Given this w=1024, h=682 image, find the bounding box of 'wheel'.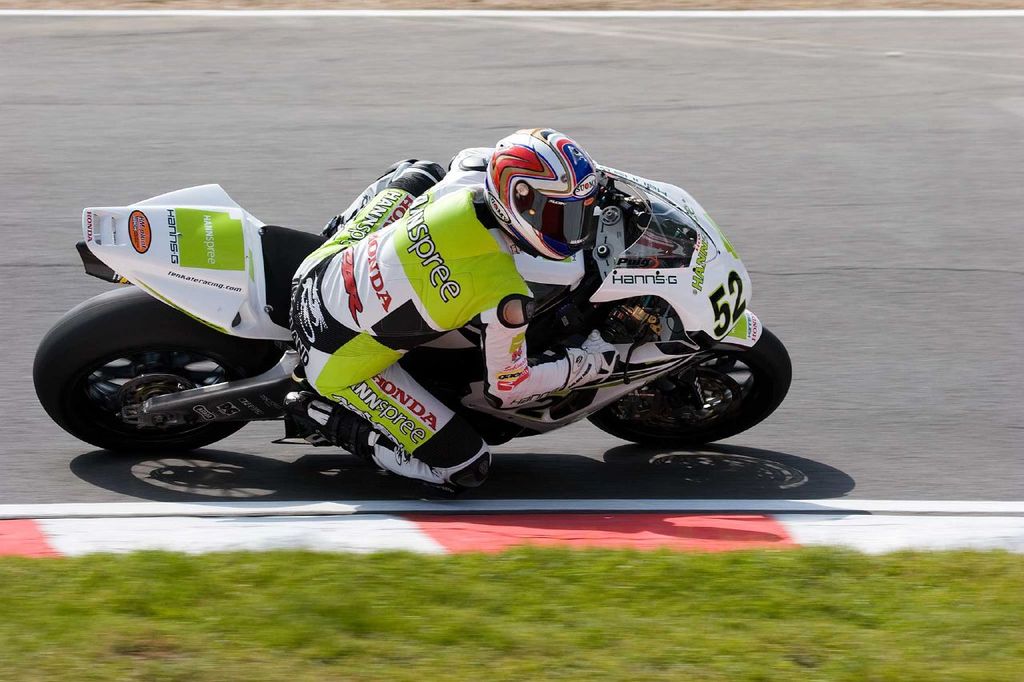
[570, 322, 795, 448].
